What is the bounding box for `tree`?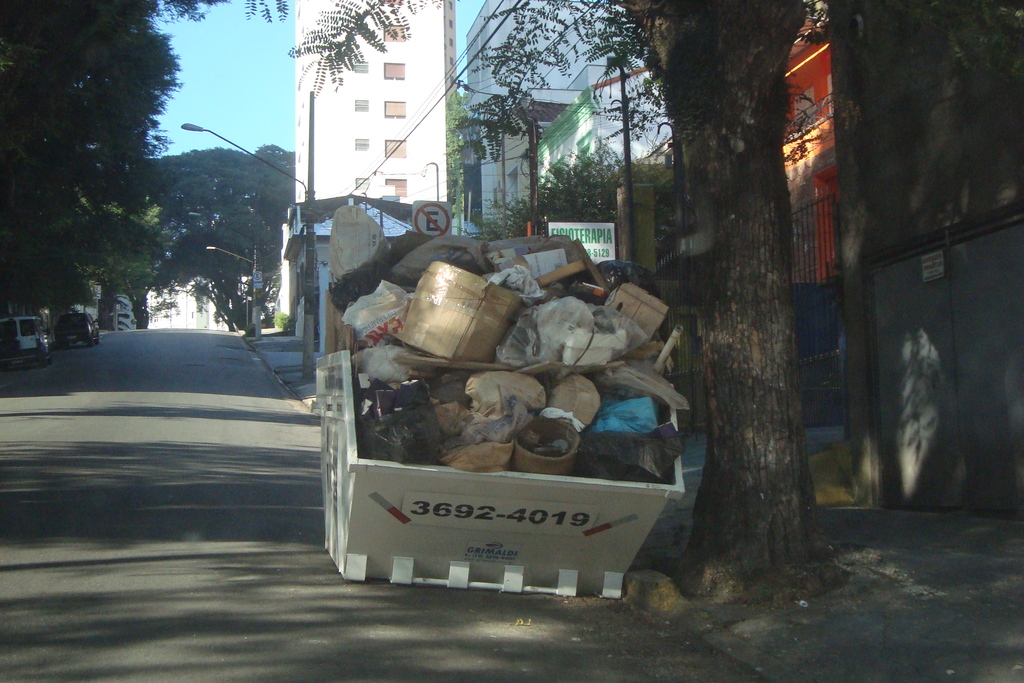
box=[0, 0, 179, 338].
